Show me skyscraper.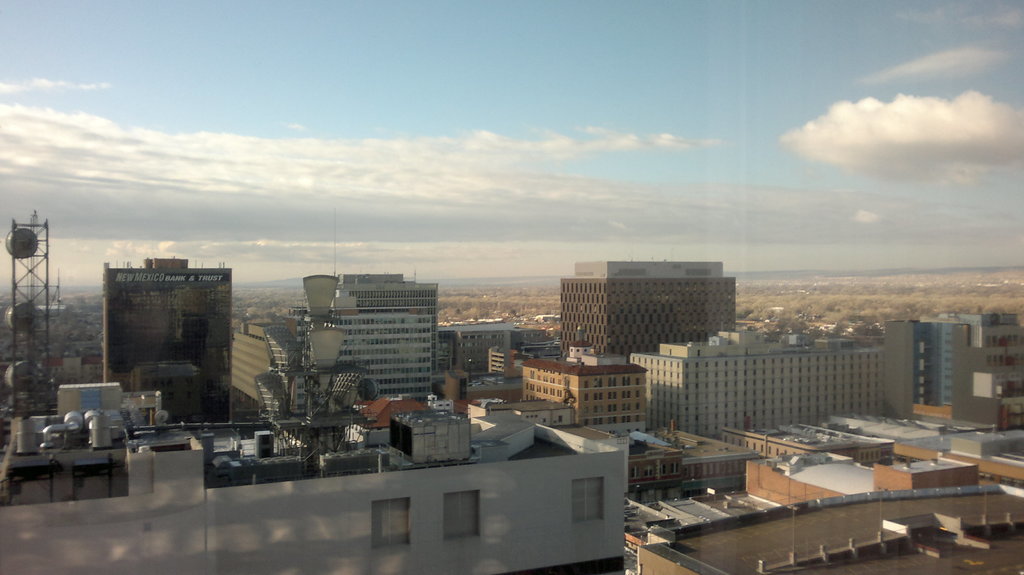
skyscraper is here: pyautogui.locateOnScreen(292, 286, 445, 406).
